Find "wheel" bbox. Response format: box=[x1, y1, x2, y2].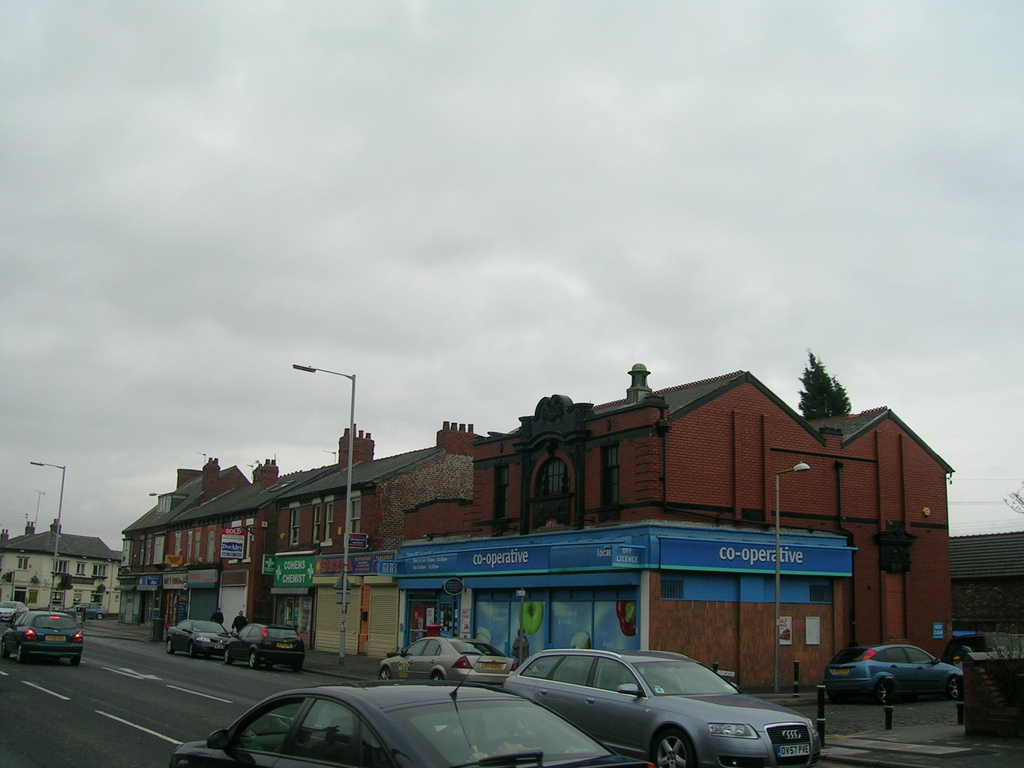
box=[953, 680, 963, 701].
